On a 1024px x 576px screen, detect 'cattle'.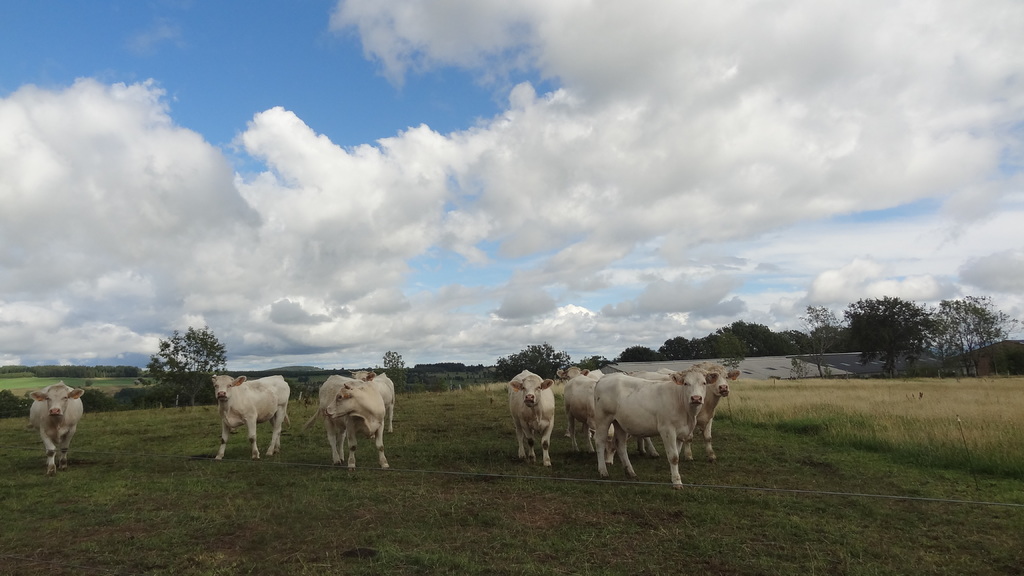
l=303, t=373, r=391, b=470.
